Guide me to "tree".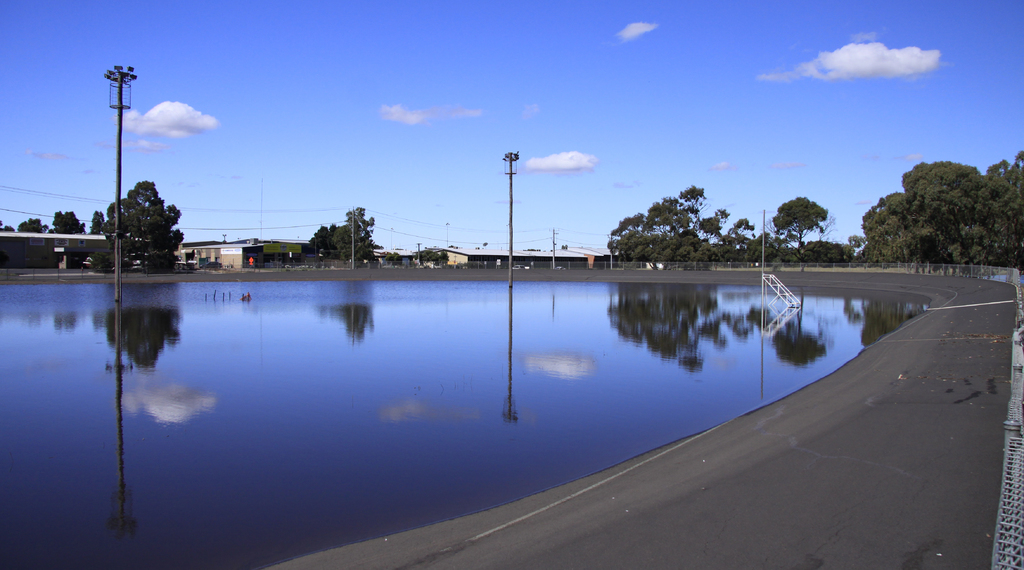
Guidance: box(772, 195, 828, 252).
